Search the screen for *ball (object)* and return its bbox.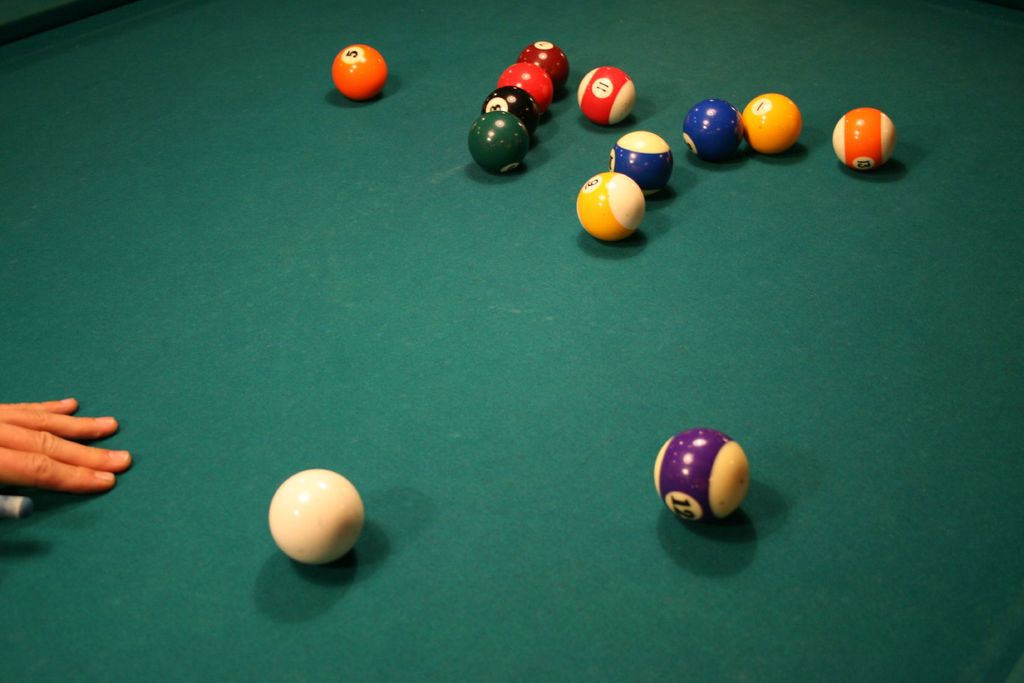
Found: [470,114,533,177].
